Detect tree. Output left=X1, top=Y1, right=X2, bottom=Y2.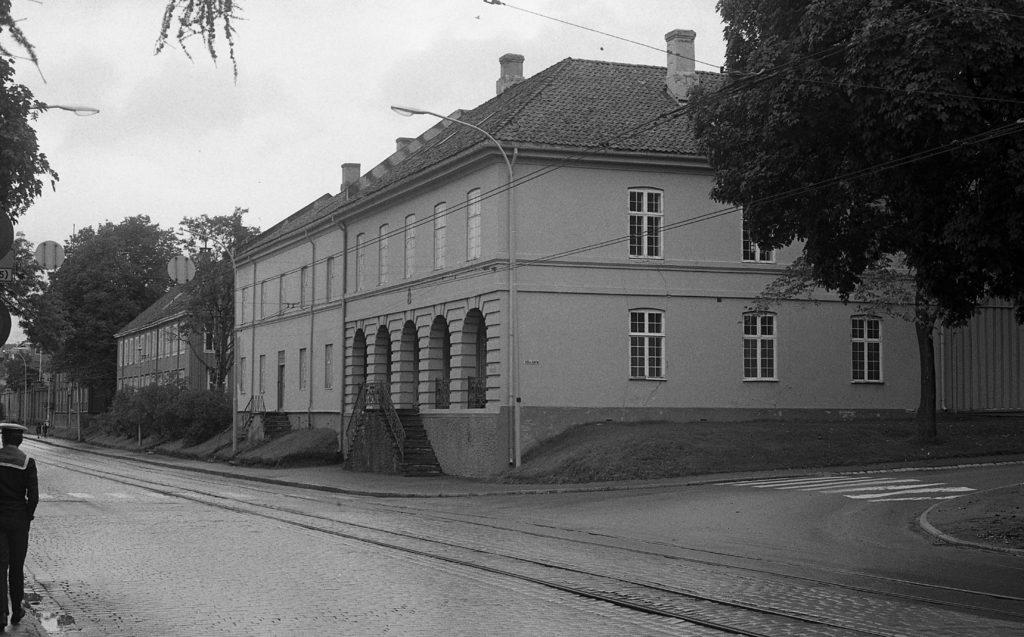
left=717, top=249, right=961, bottom=451.
